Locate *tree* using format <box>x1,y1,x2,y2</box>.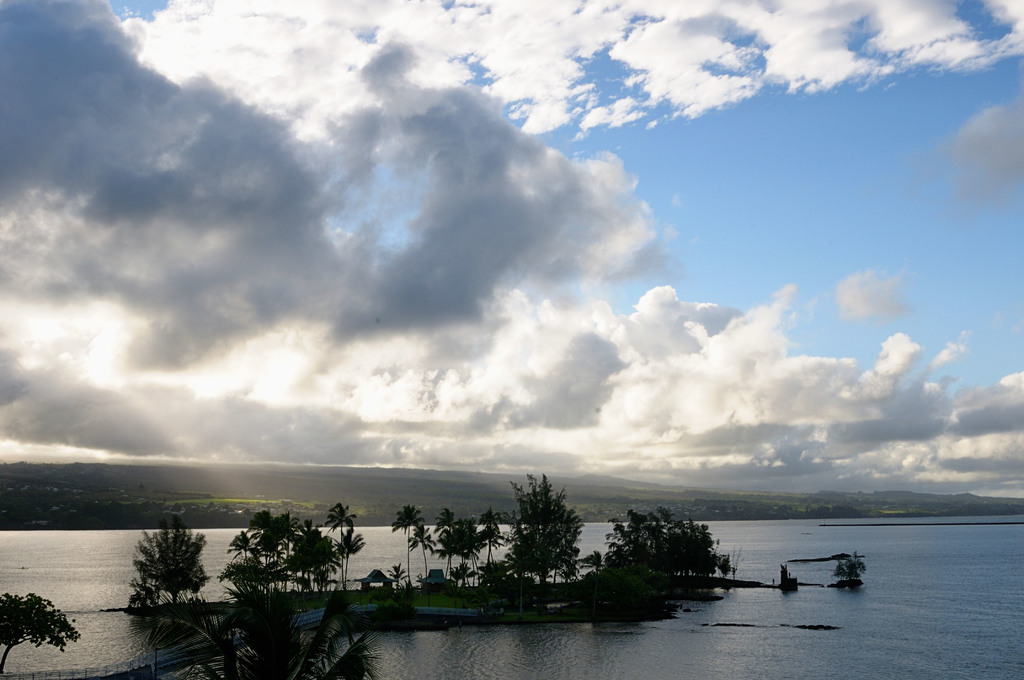
<box>0,592,85,679</box>.
